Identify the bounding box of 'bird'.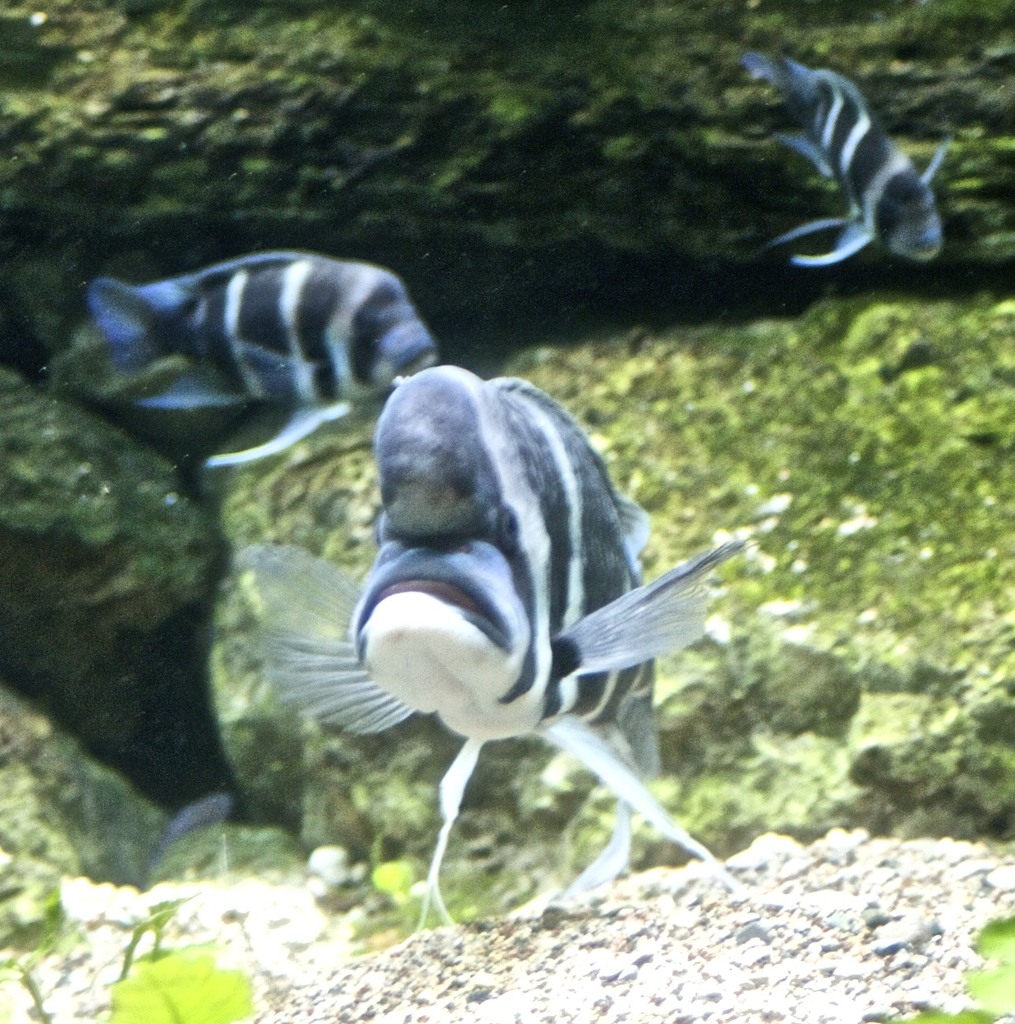
bbox=(296, 370, 725, 862).
